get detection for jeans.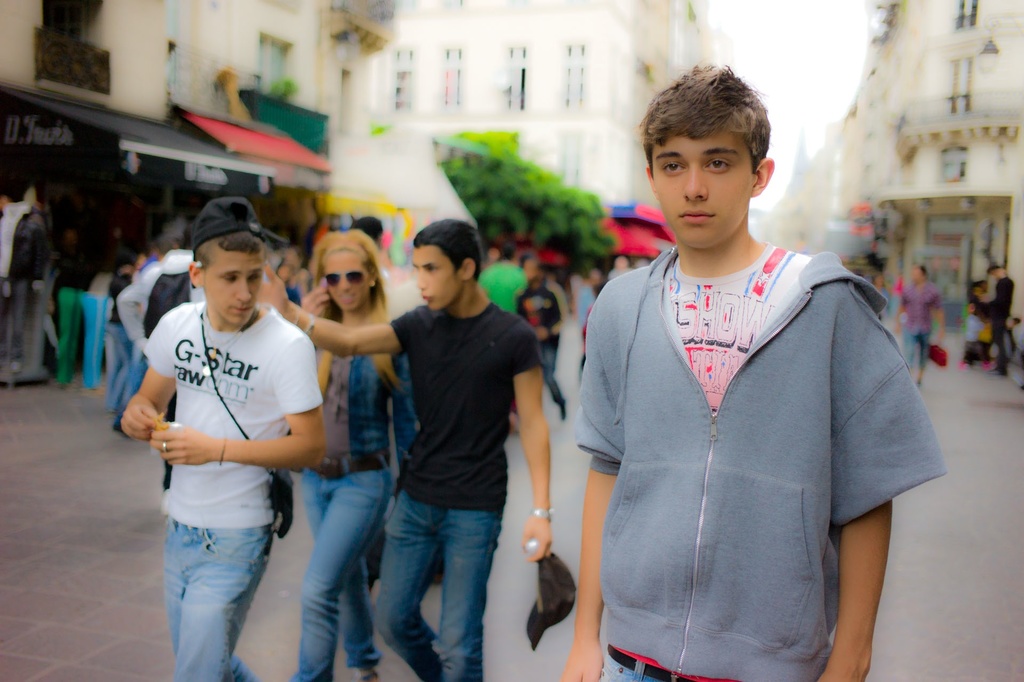
Detection: 897, 328, 929, 366.
